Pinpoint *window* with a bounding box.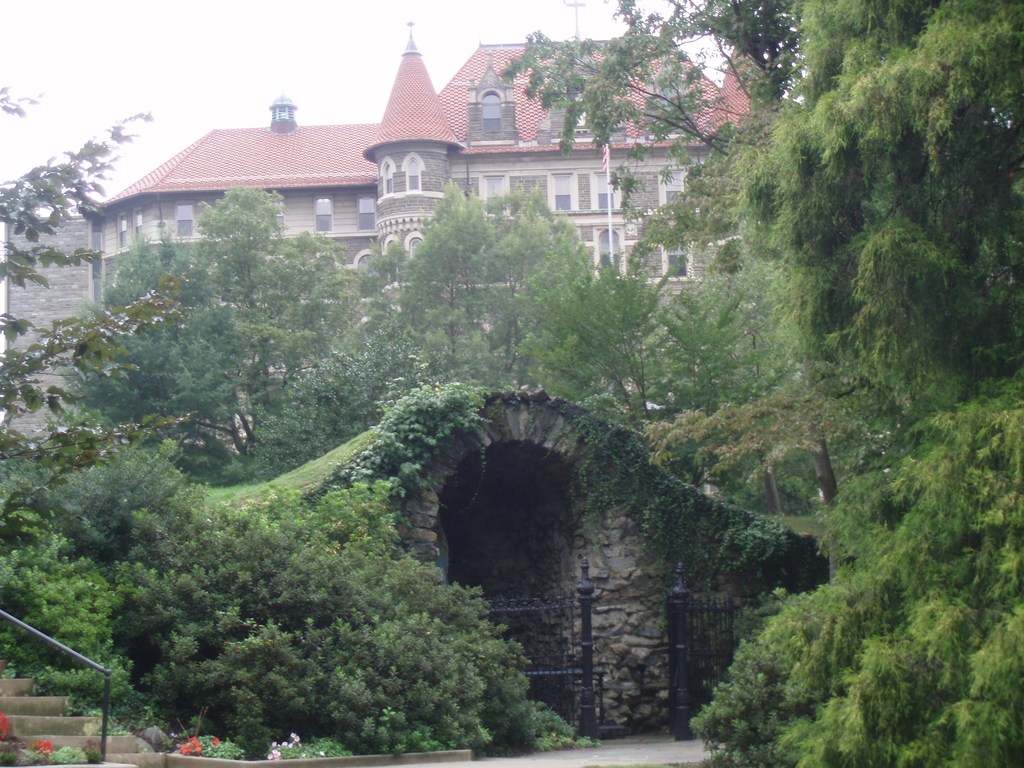
479/170/512/223.
